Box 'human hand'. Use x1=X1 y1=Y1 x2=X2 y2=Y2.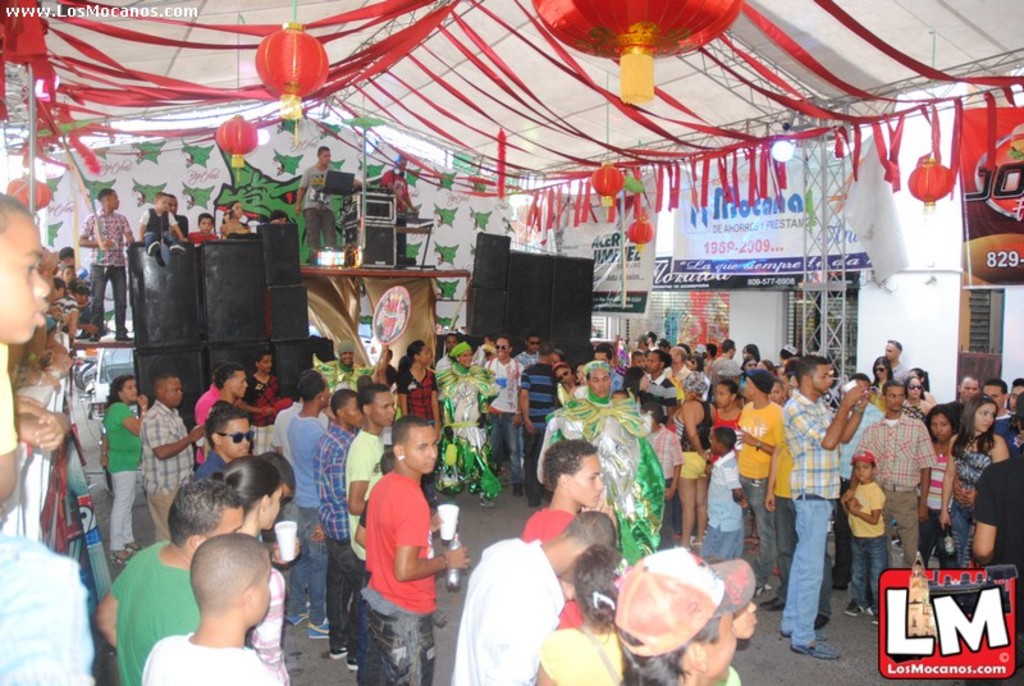
x1=138 y1=392 x2=150 y2=410.
